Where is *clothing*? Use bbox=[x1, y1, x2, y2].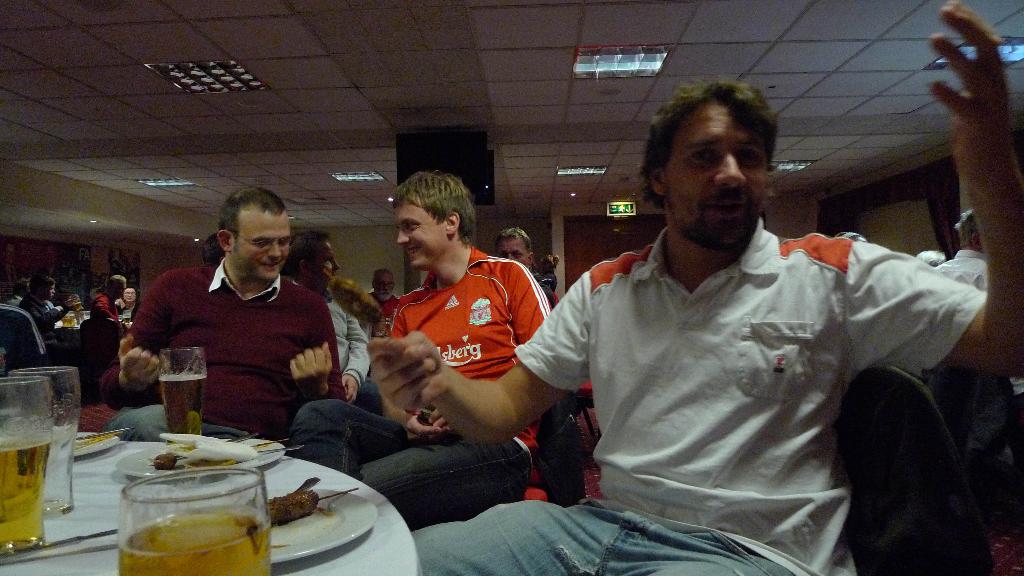
bbox=[18, 298, 81, 363].
